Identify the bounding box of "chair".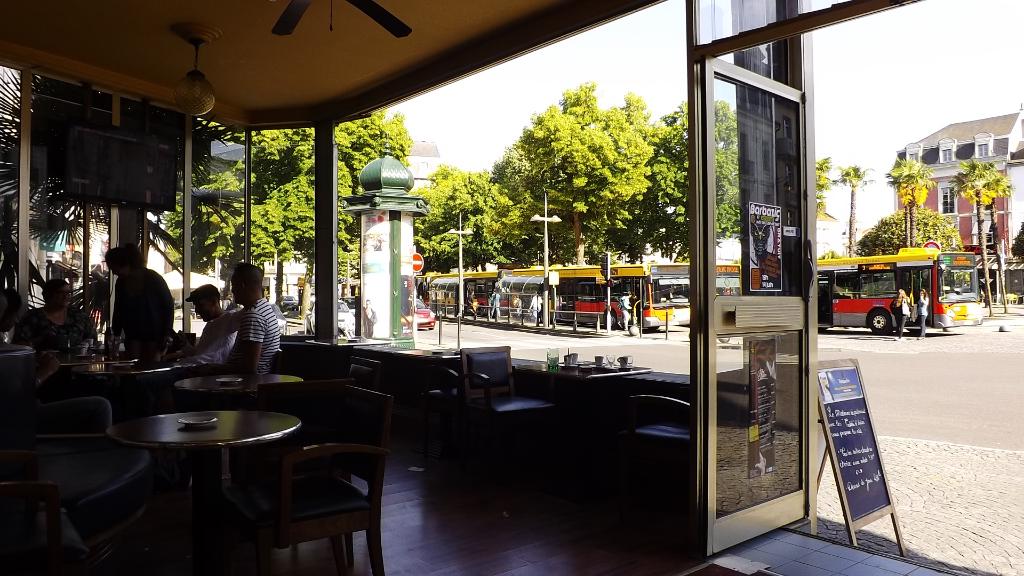
[0,394,152,575].
